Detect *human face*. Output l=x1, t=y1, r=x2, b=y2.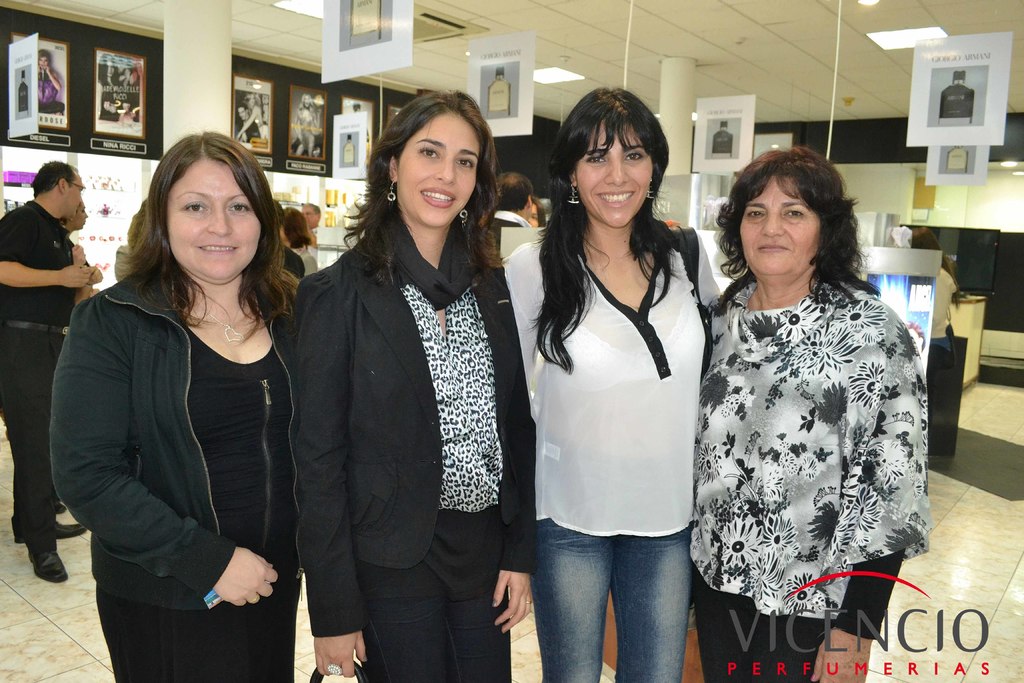
l=38, t=56, r=49, b=69.
